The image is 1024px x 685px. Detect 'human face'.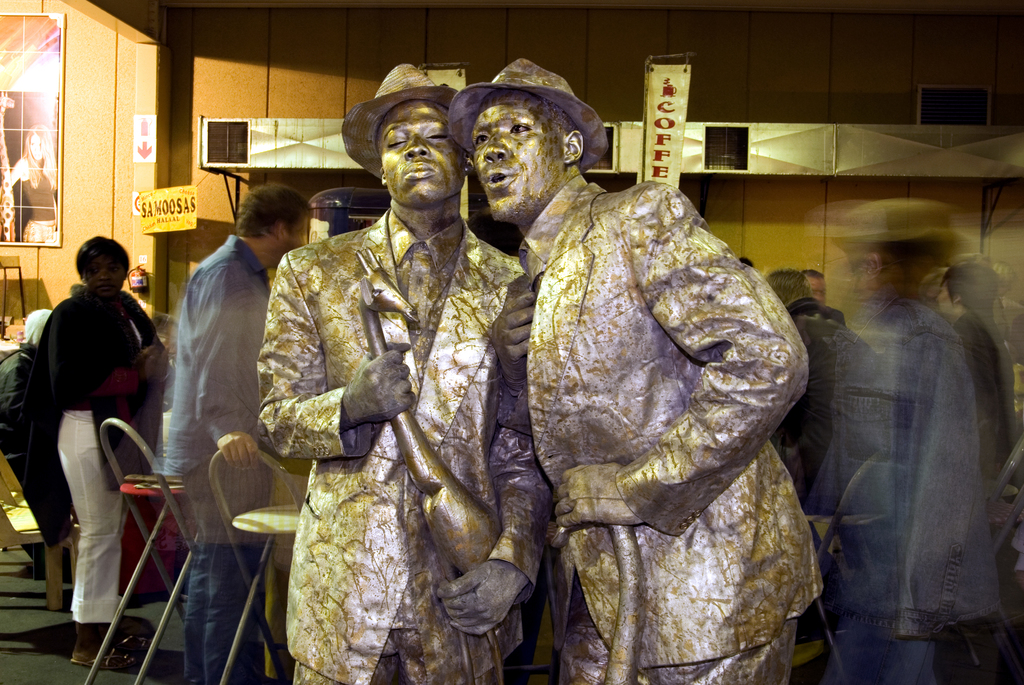
Detection: pyautogui.locateOnScreen(29, 135, 42, 162).
